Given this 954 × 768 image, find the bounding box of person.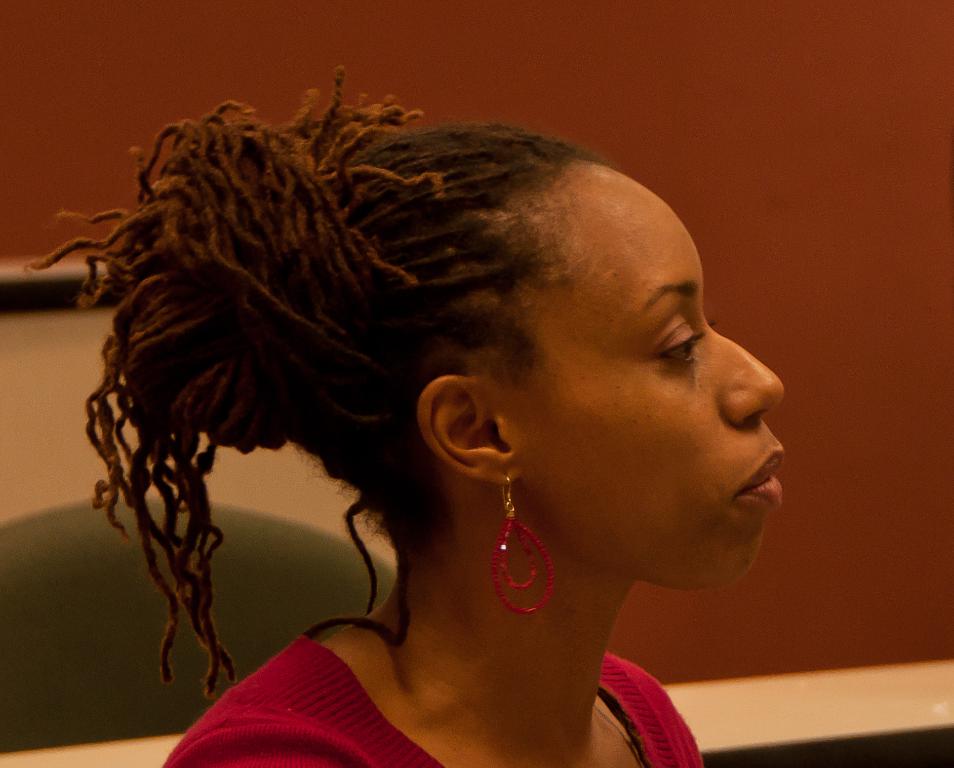
rect(23, 63, 792, 767).
